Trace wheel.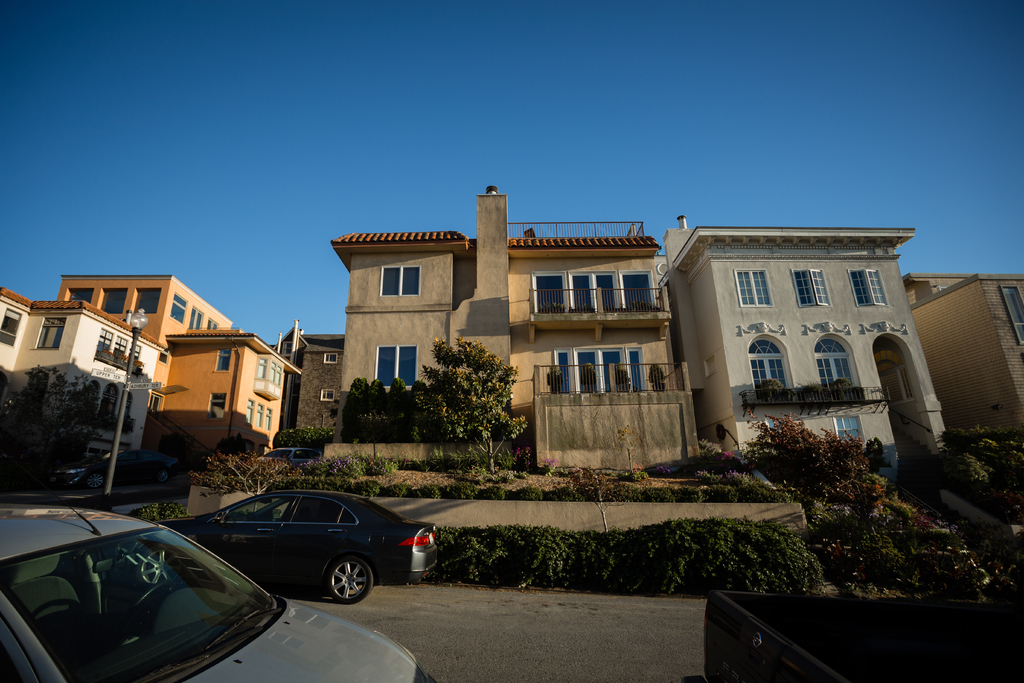
Traced to 140,549,184,584.
